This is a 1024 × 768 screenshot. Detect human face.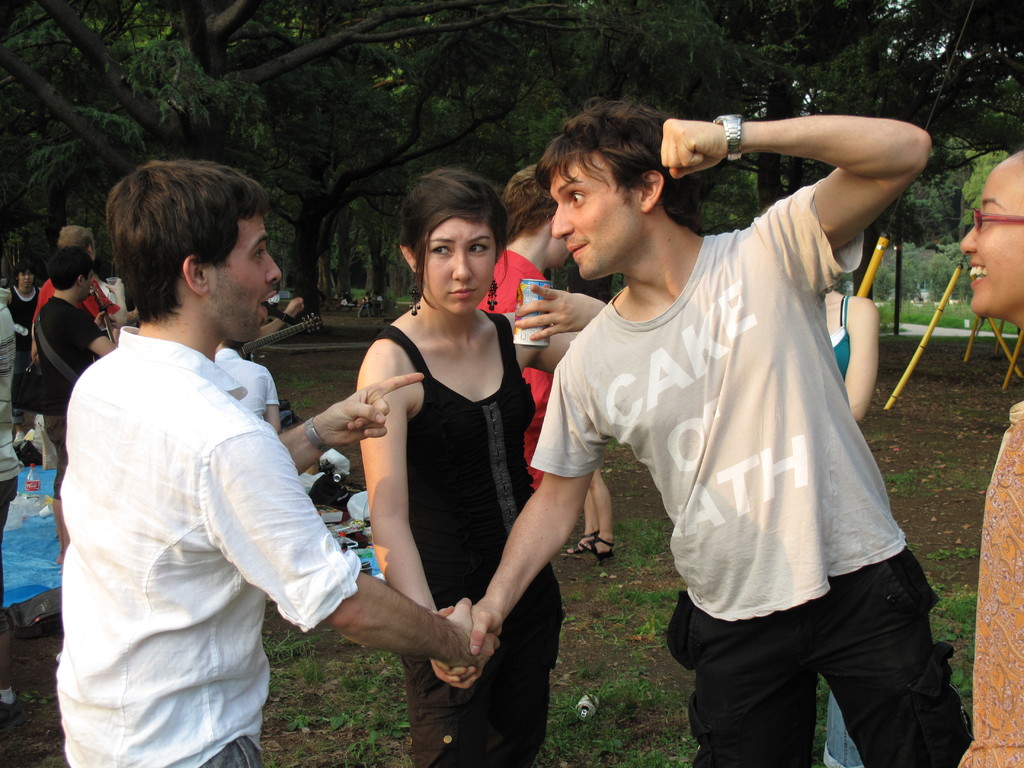
(424, 218, 496, 317).
